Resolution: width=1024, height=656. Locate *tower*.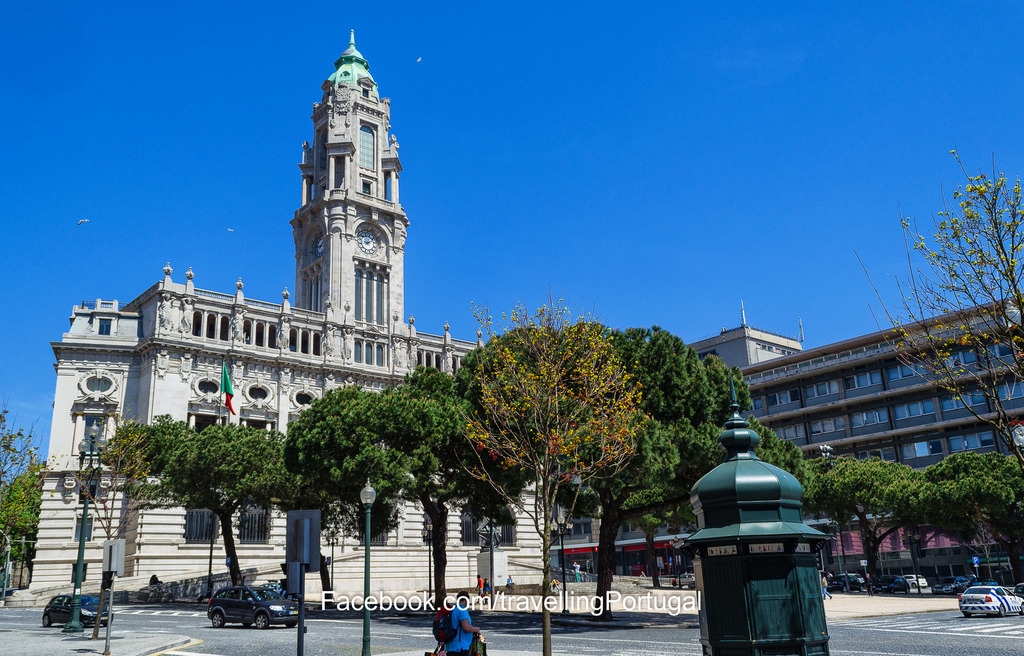
{"x1": 266, "y1": 14, "x2": 416, "y2": 342}.
